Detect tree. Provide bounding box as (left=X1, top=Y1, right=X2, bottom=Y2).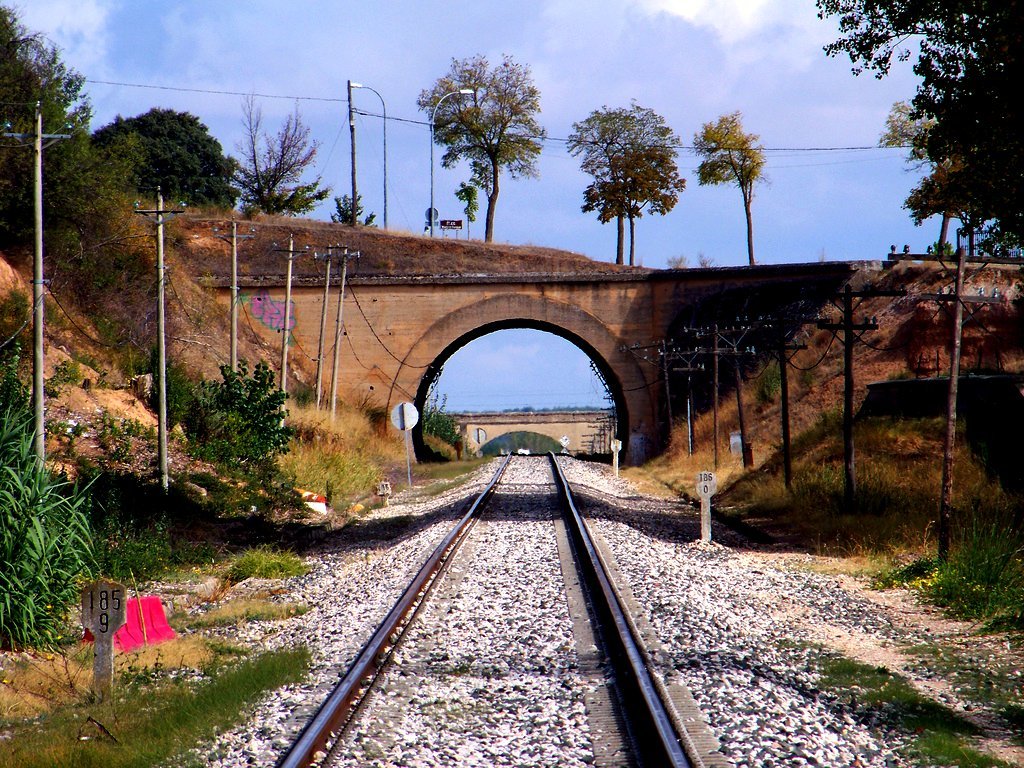
(left=88, top=98, right=273, bottom=229).
